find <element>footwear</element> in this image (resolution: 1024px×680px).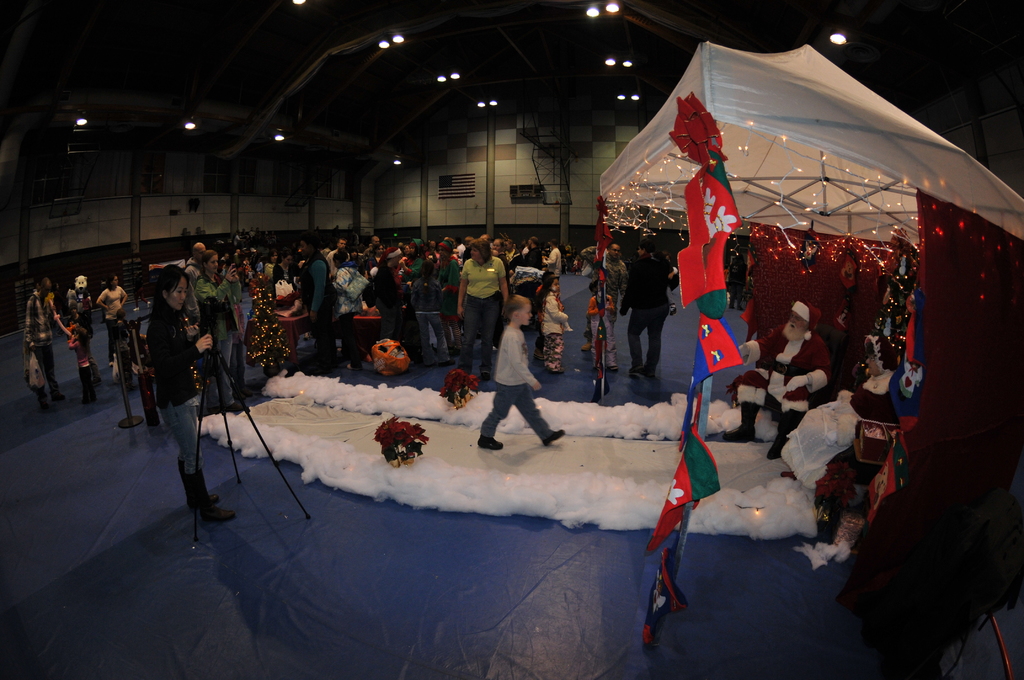
x1=580 y1=340 x2=589 y2=352.
